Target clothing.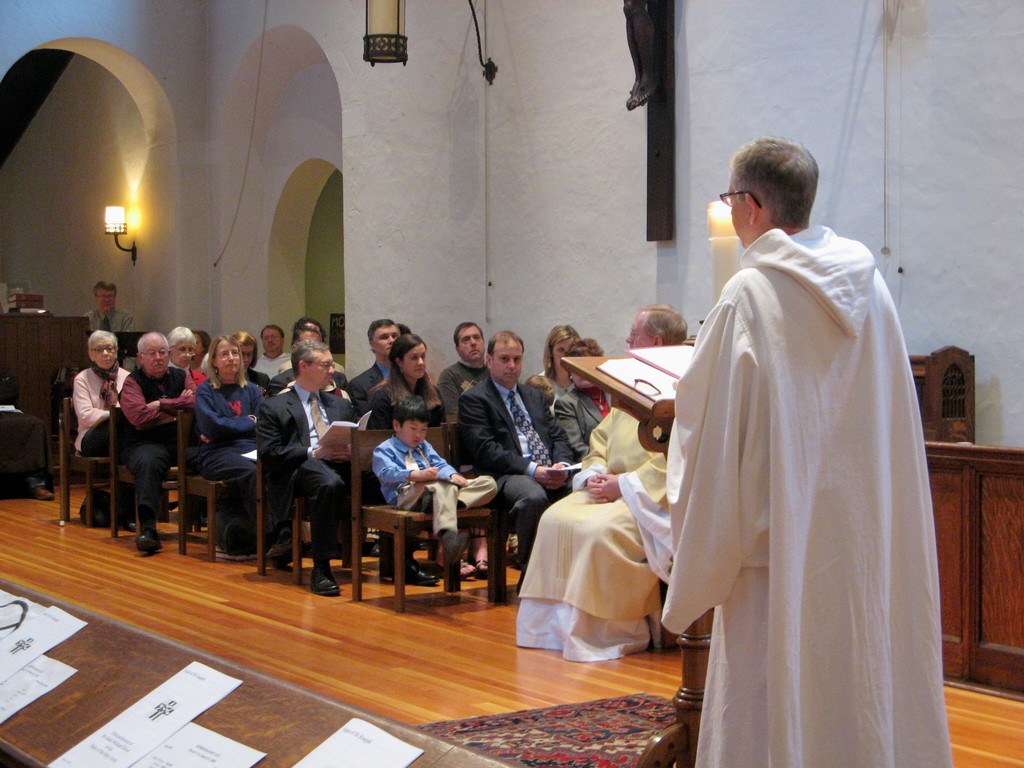
Target region: 77 304 138 373.
